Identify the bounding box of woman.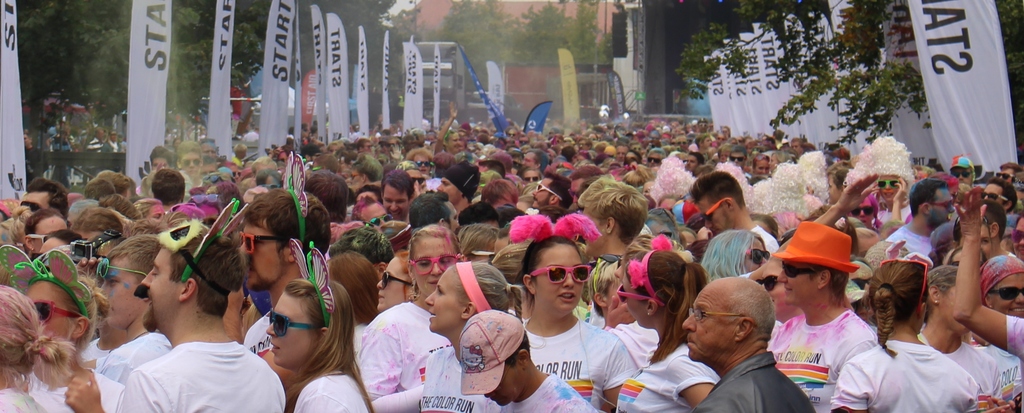
crop(515, 236, 635, 412).
